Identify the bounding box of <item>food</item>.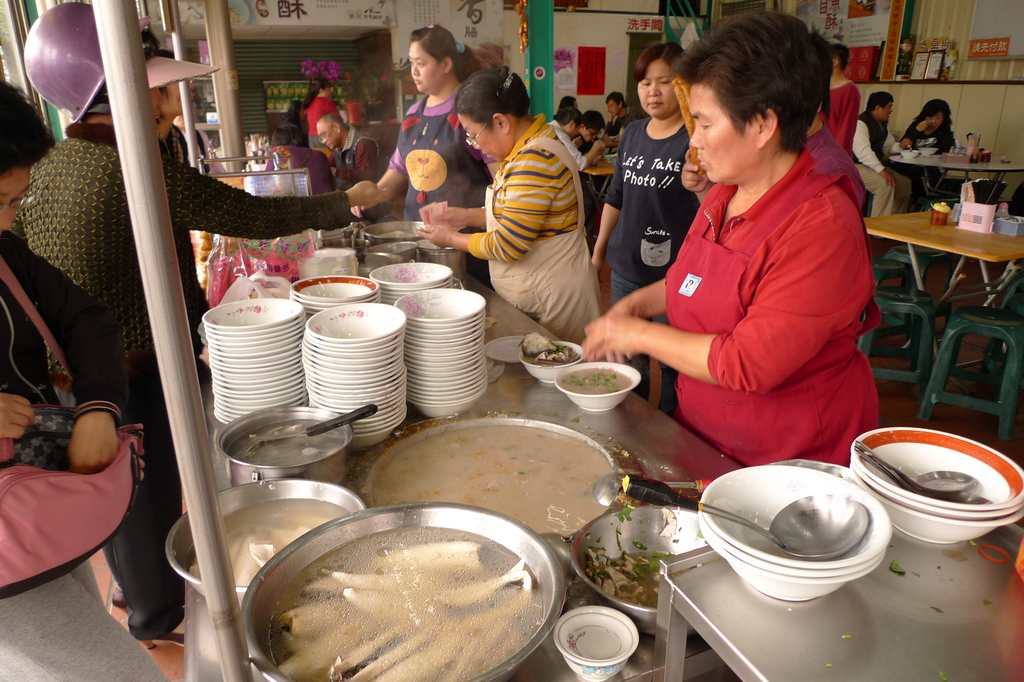
region(185, 503, 352, 585).
